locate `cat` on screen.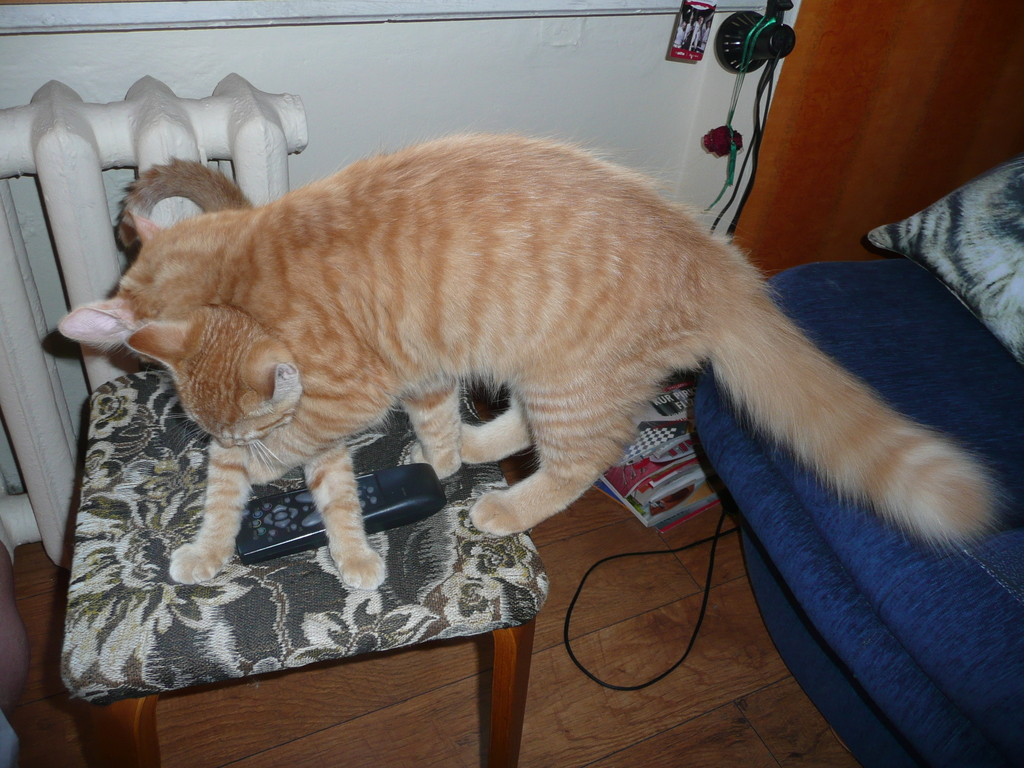
On screen at <region>50, 129, 1011, 596</region>.
